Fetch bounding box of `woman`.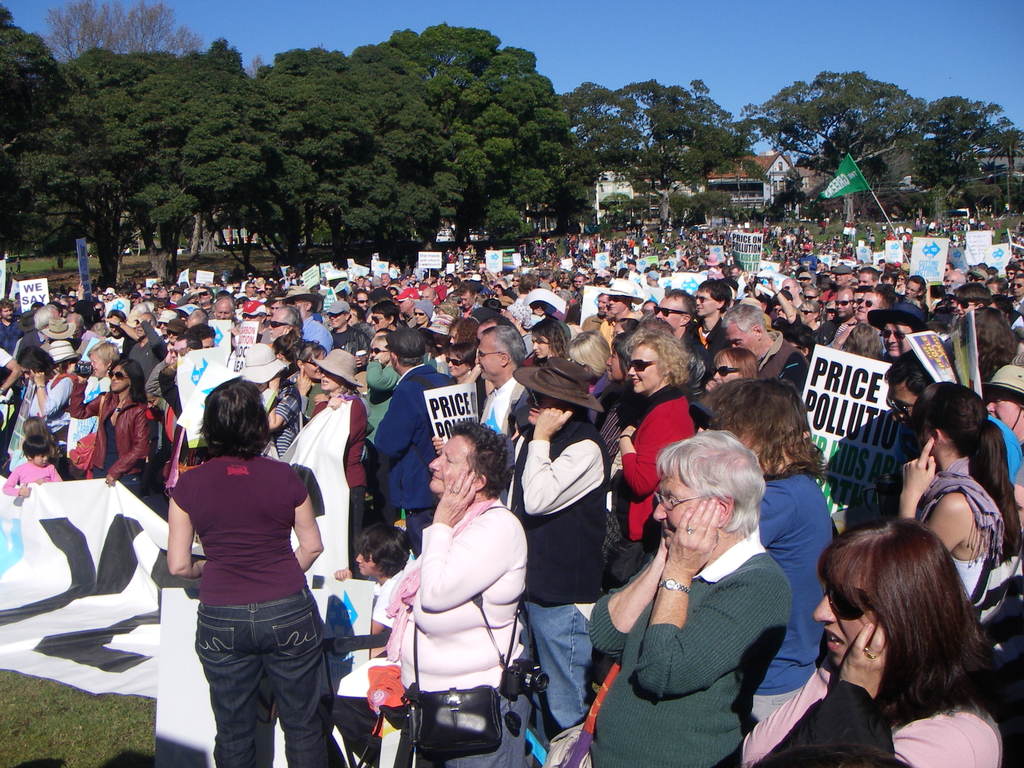
Bbox: left=412, top=303, right=433, bottom=331.
